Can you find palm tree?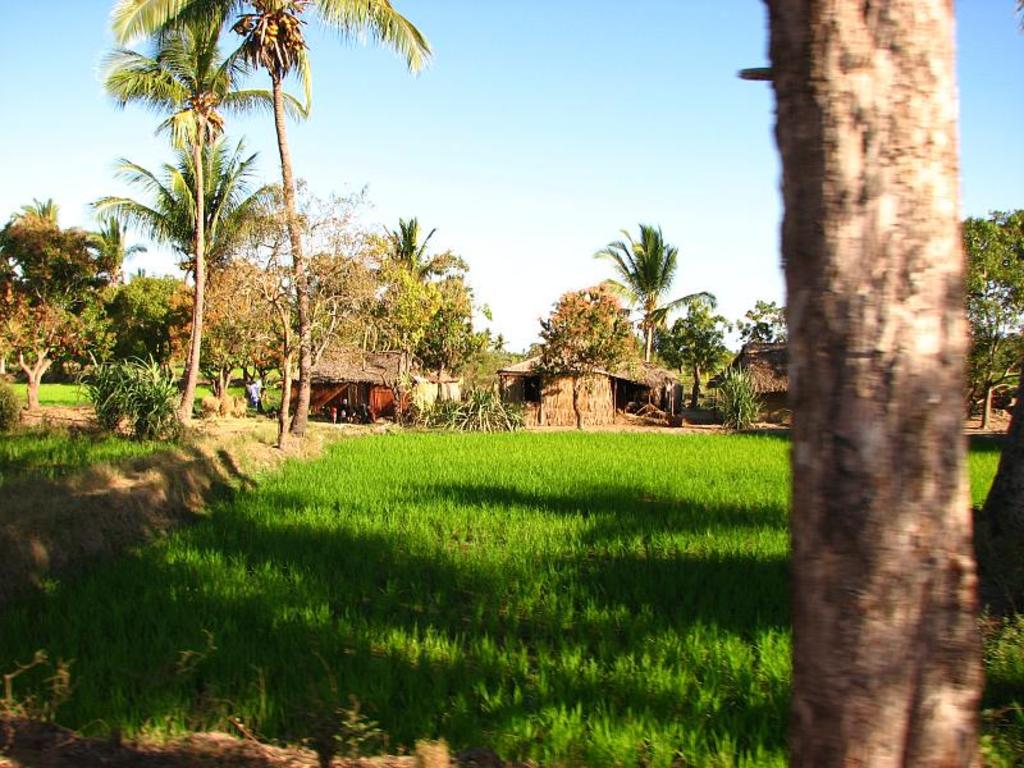
Yes, bounding box: Rect(596, 216, 689, 355).
